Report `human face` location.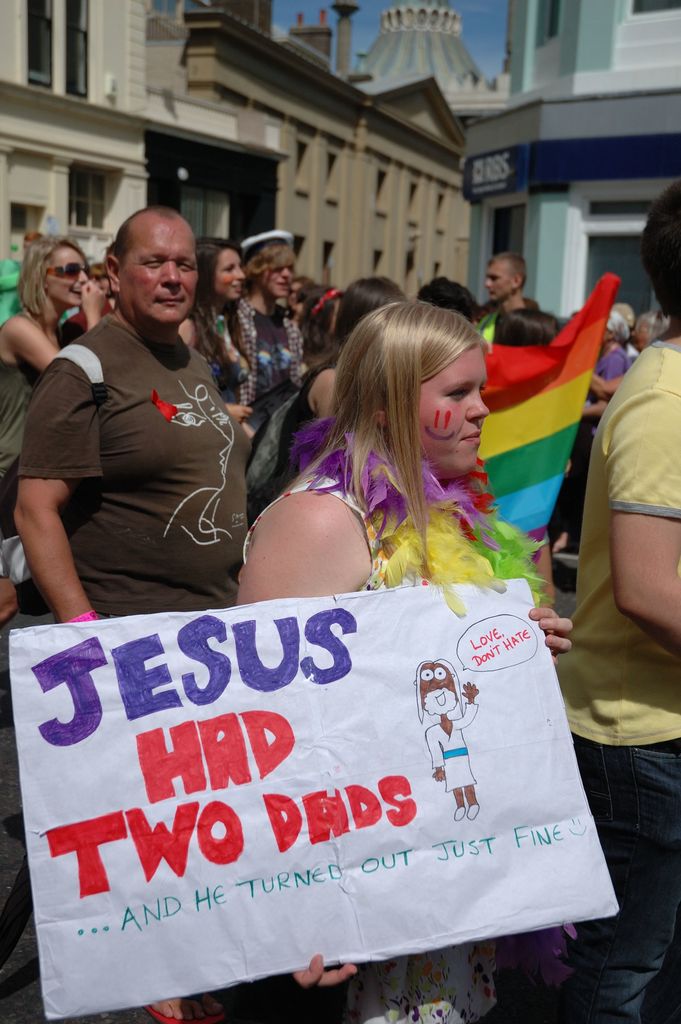
Report: [left=53, top=244, right=90, bottom=303].
